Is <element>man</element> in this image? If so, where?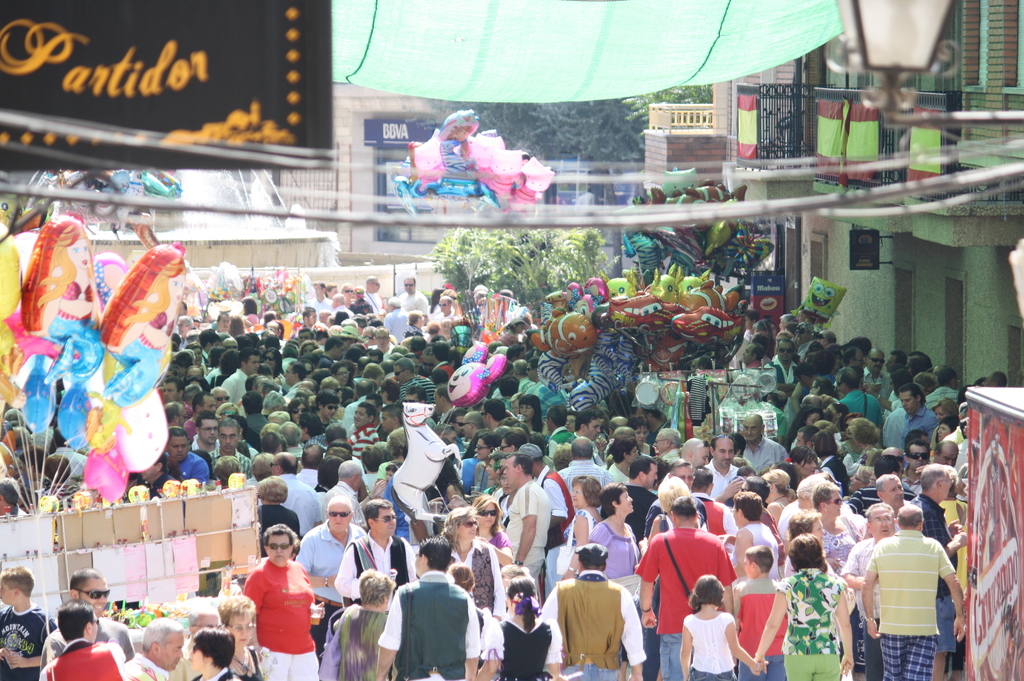
Yes, at {"left": 142, "top": 453, "right": 179, "bottom": 499}.
